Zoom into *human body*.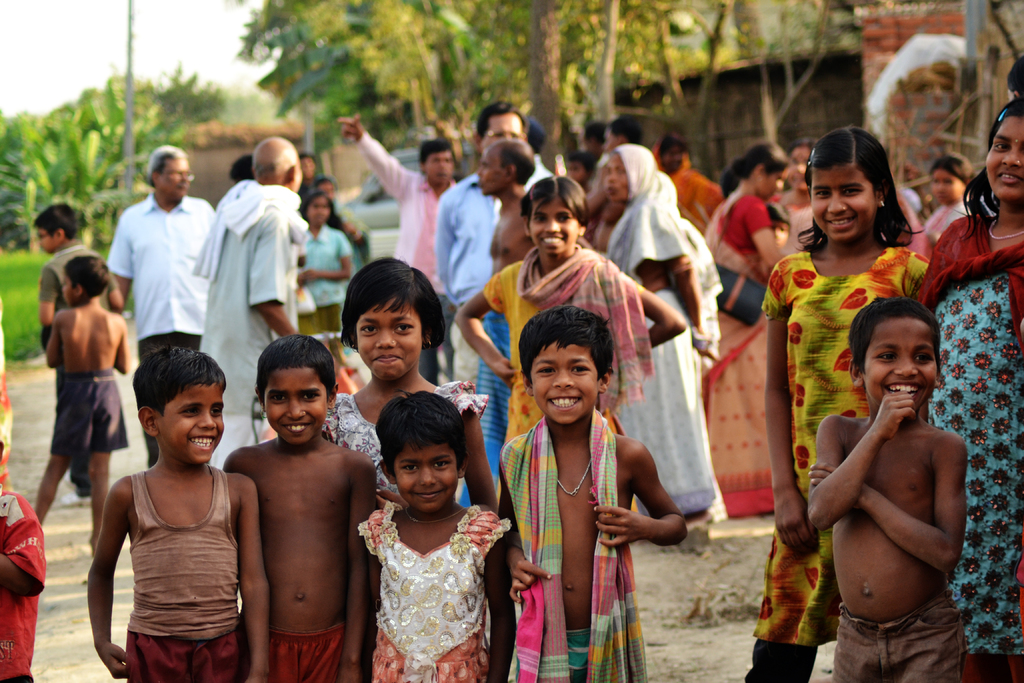
Zoom target: [x1=745, y1=247, x2=927, y2=682].
